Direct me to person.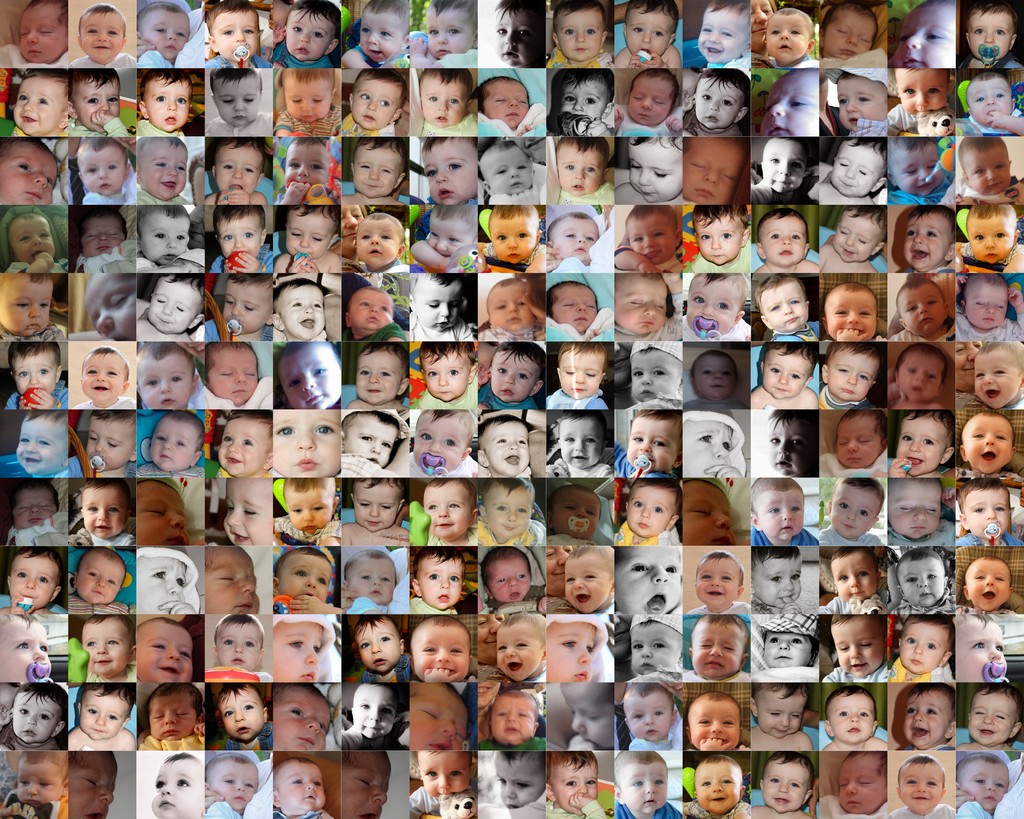
Direction: [x1=685, y1=694, x2=748, y2=750].
